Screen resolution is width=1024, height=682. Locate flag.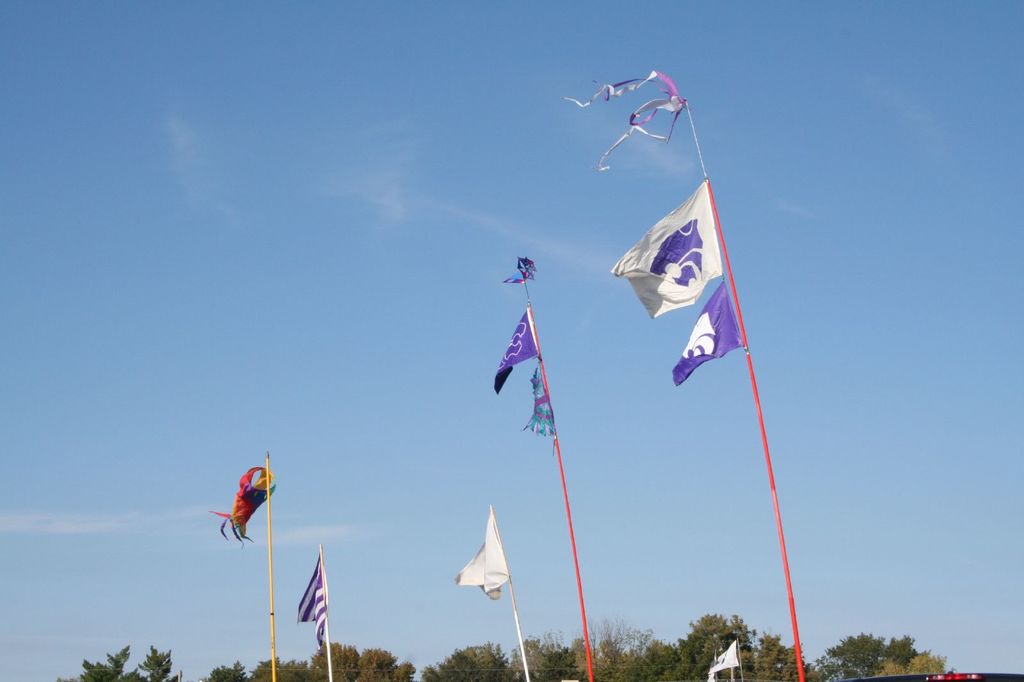
bbox=(515, 372, 561, 436).
